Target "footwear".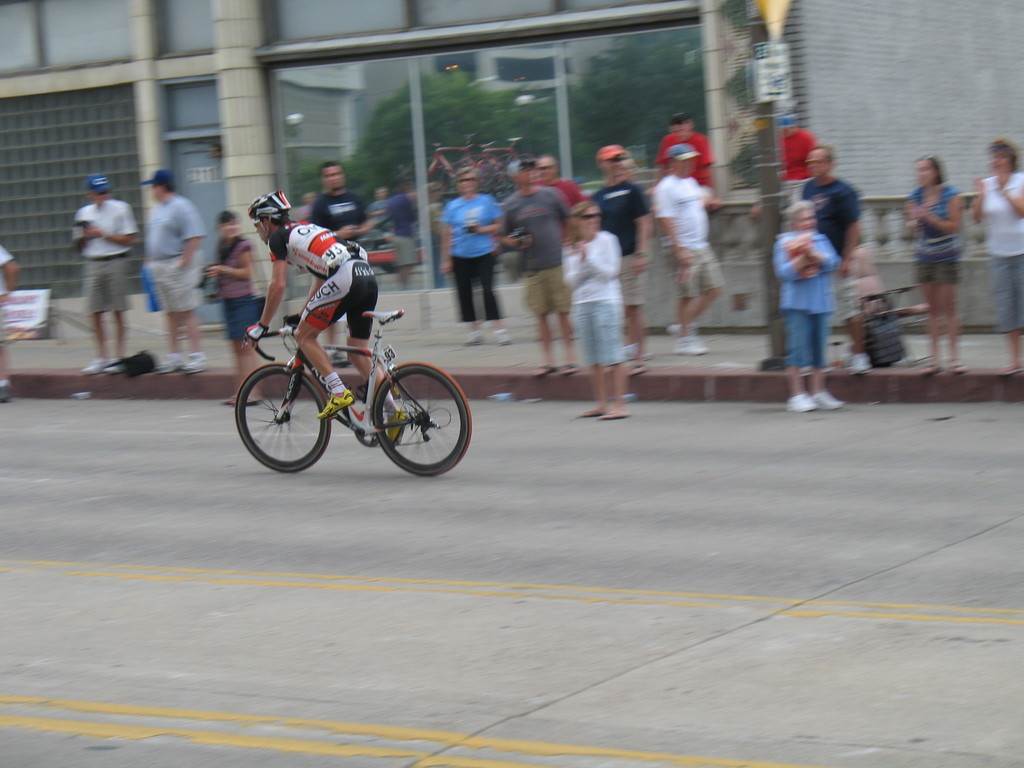
Target region: BBox(461, 331, 478, 348).
